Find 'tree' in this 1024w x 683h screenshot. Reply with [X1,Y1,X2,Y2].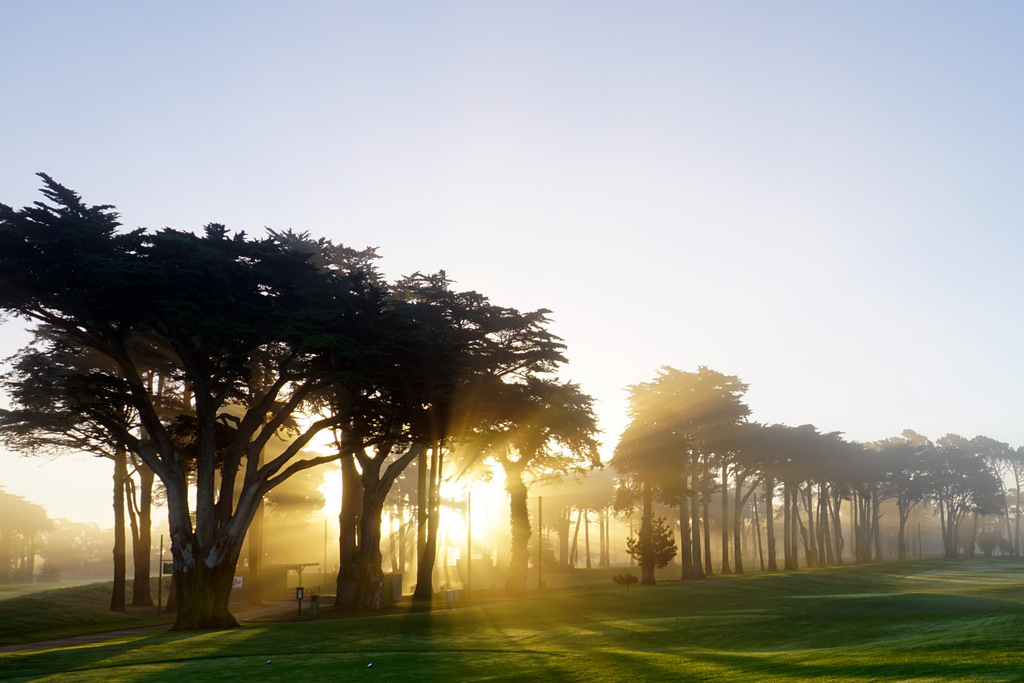
[611,398,703,583].
